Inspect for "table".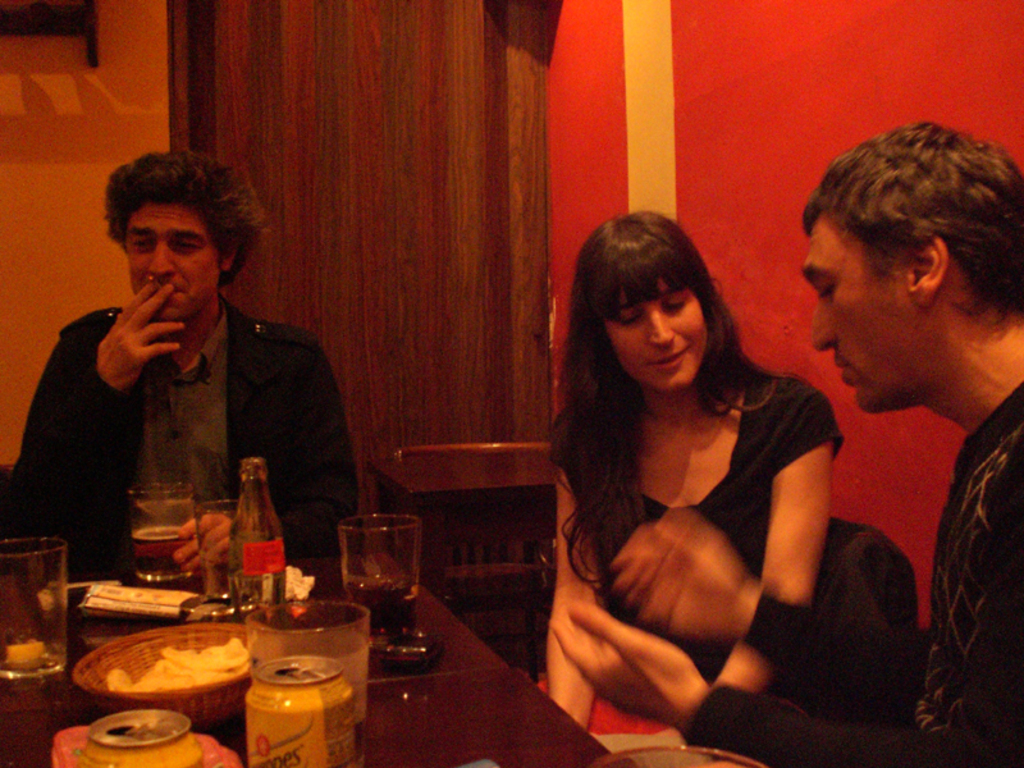
Inspection: Rect(0, 550, 635, 767).
